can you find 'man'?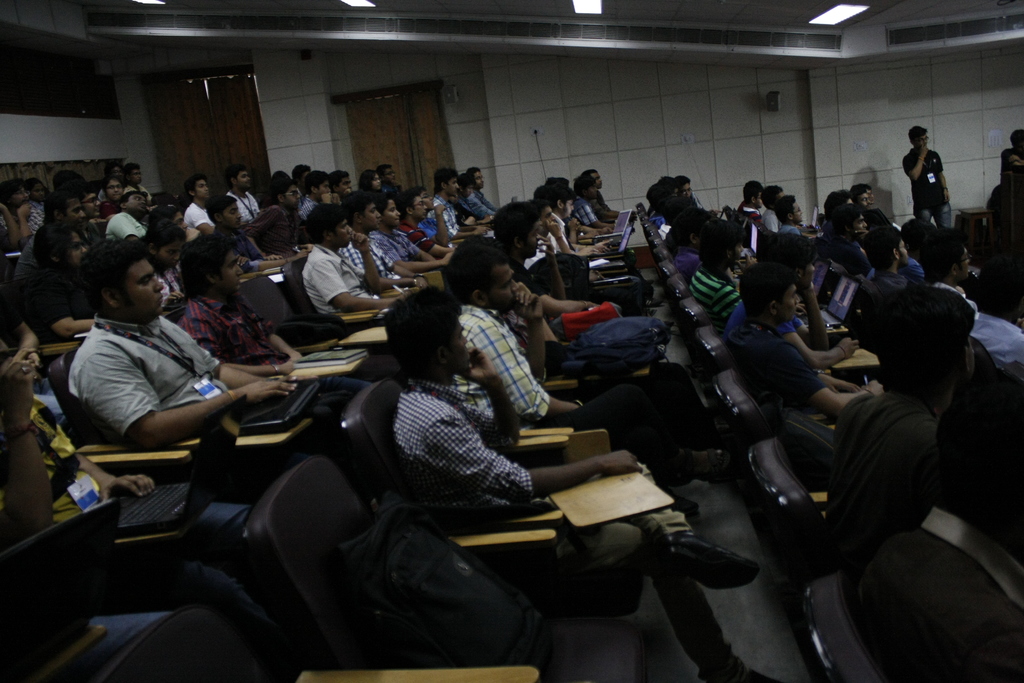
Yes, bounding box: x1=838, y1=284, x2=982, y2=486.
